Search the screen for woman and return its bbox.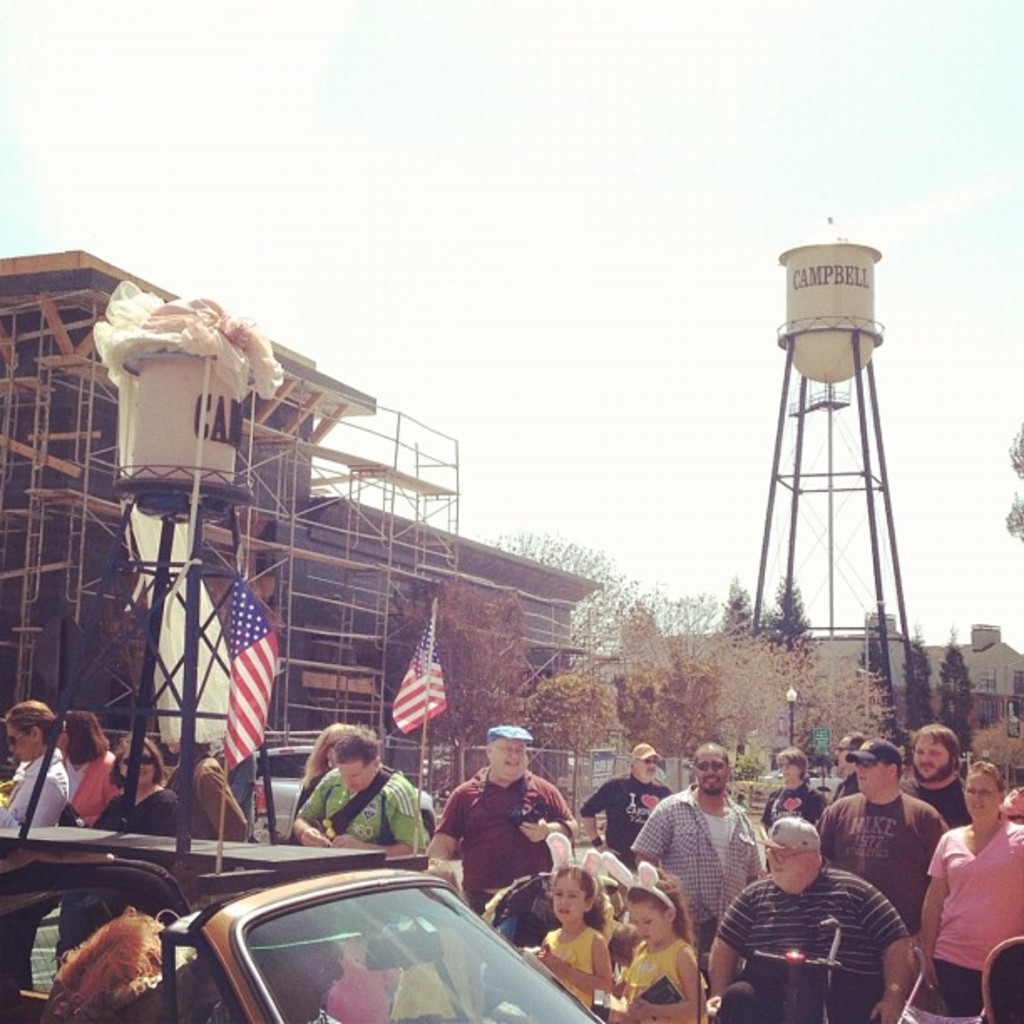
Found: [x1=300, y1=719, x2=358, y2=806].
